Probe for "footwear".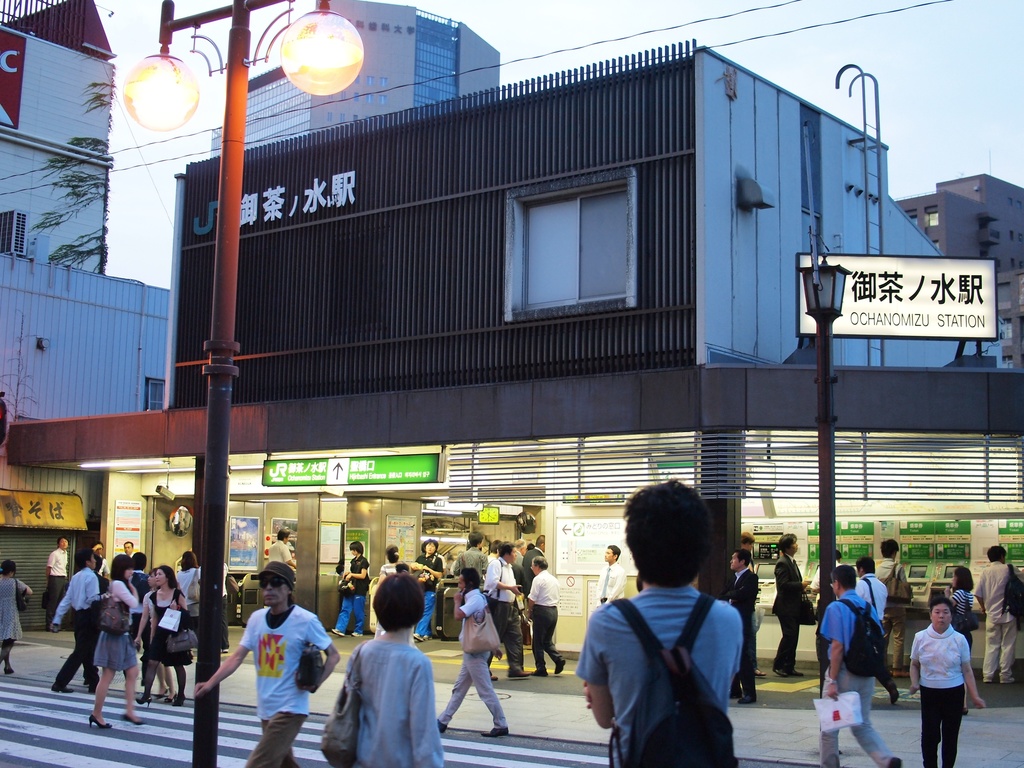
Probe result: bbox=[776, 669, 788, 677].
